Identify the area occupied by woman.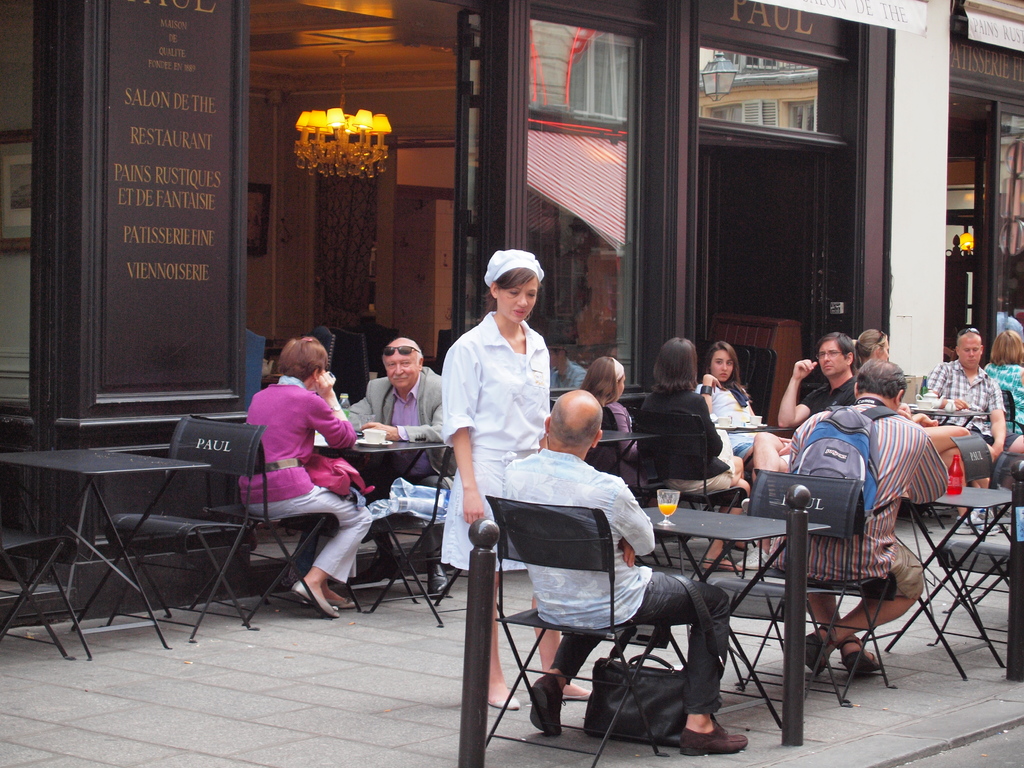
Area: 625, 337, 747, 574.
